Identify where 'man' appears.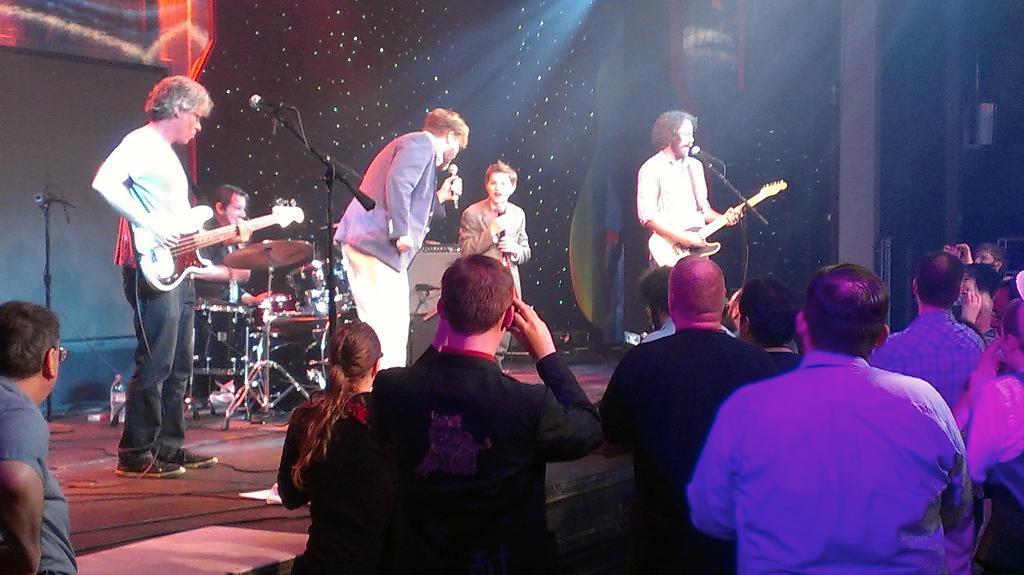
Appears at detection(631, 261, 733, 341).
